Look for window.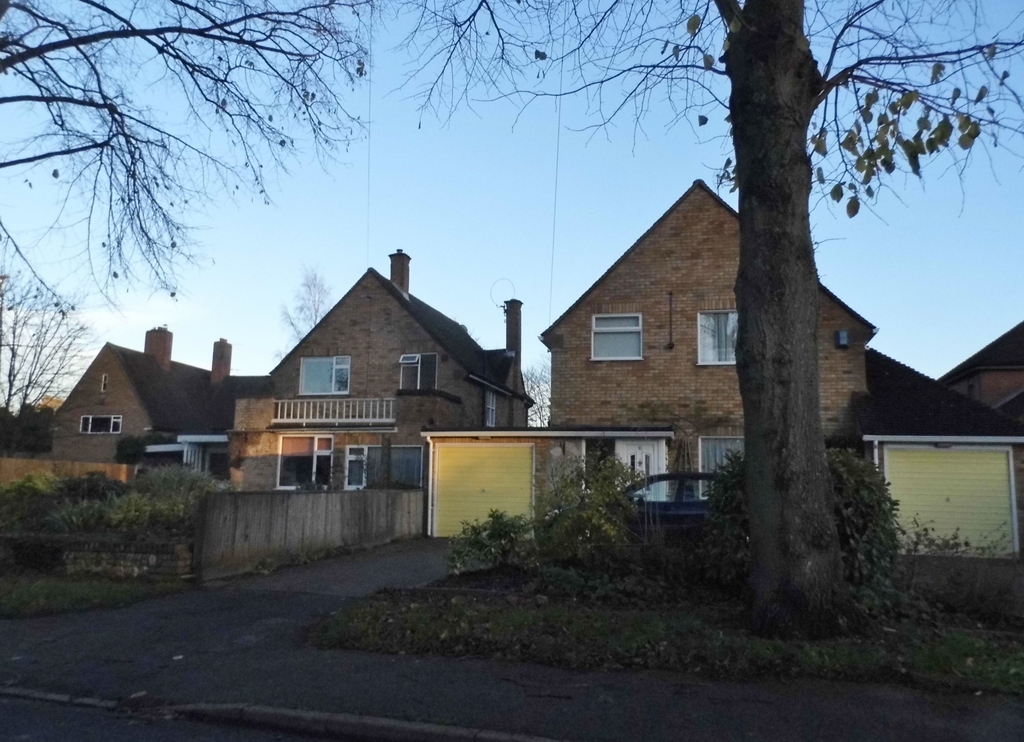
Found: bbox=(394, 354, 438, 390).
